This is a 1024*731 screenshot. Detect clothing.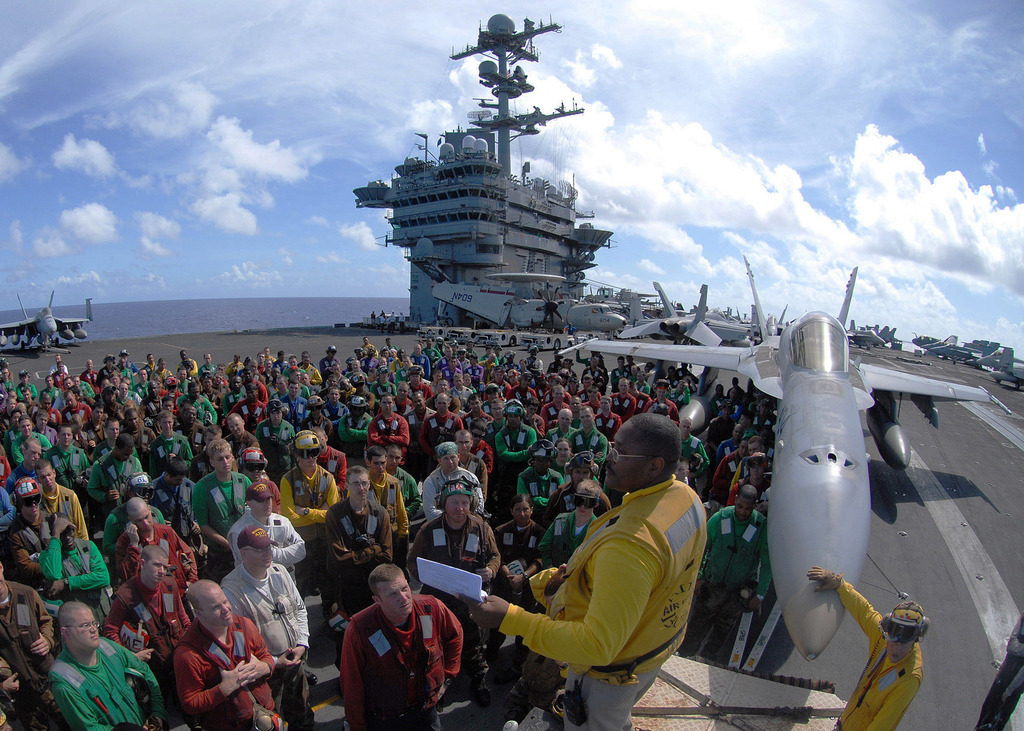
region(44, 443, 91, 499).
